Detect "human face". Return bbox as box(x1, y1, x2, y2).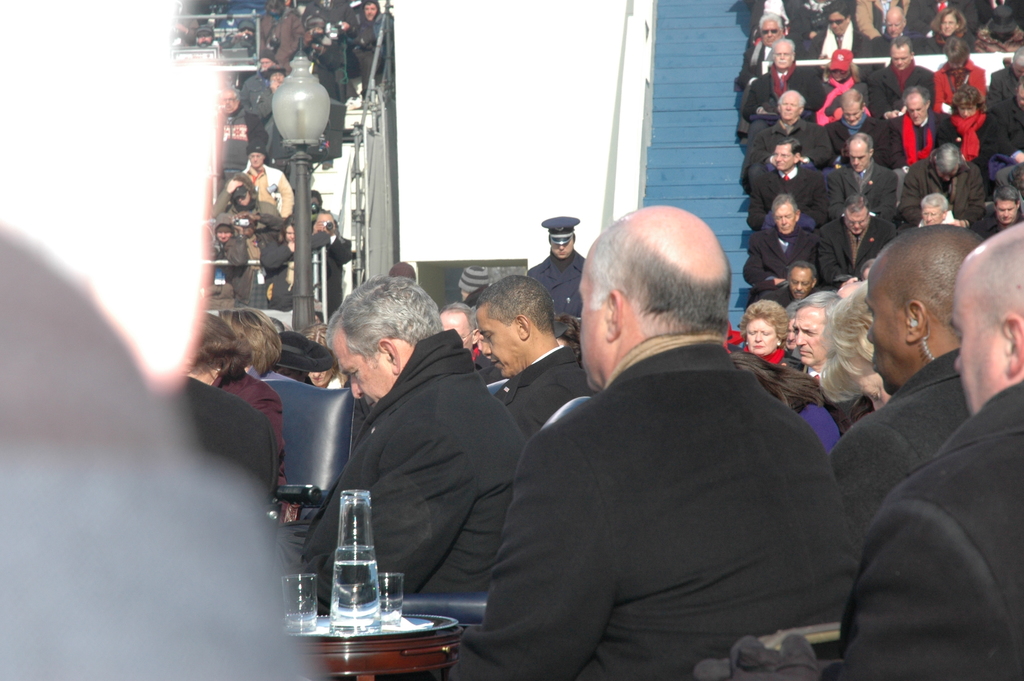
box(892, 51, 910, 69).
